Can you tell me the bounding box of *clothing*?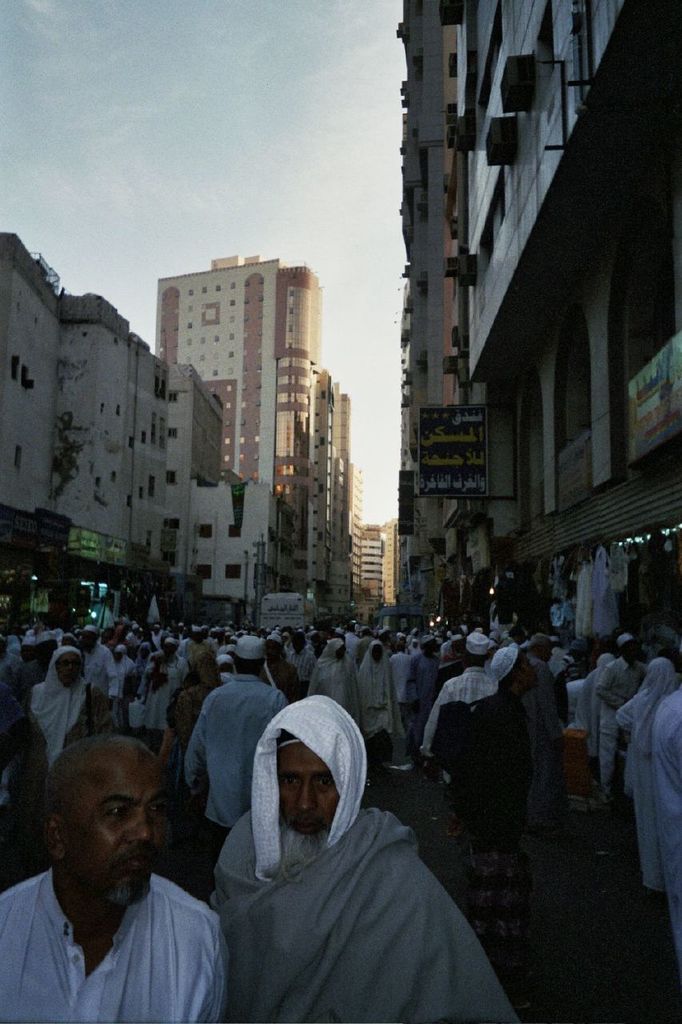
bbox=(0, 871, 232, 1023).
